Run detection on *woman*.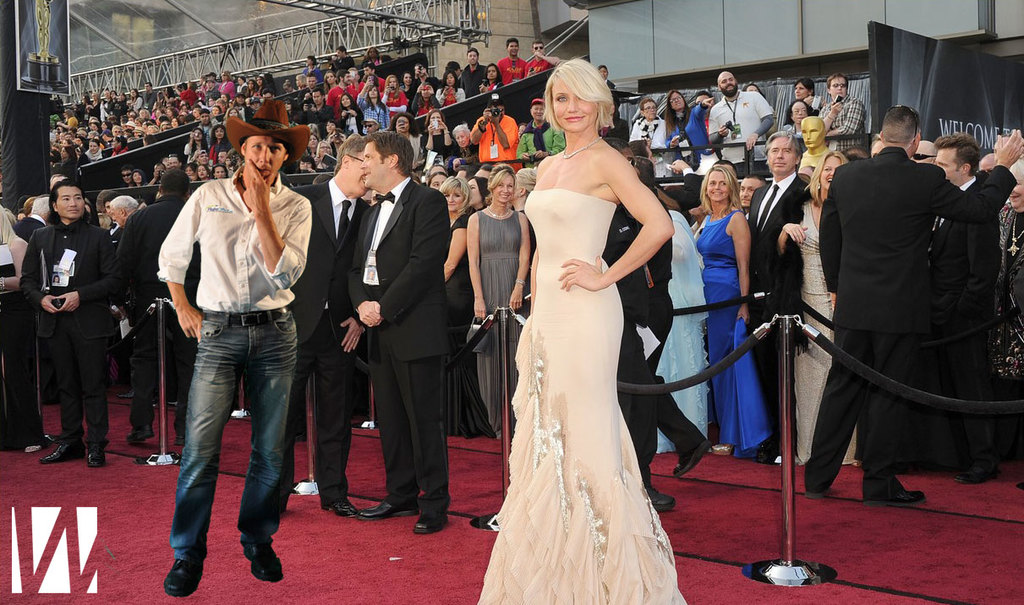
Result: bbox=[430, 172, 448, 193].
